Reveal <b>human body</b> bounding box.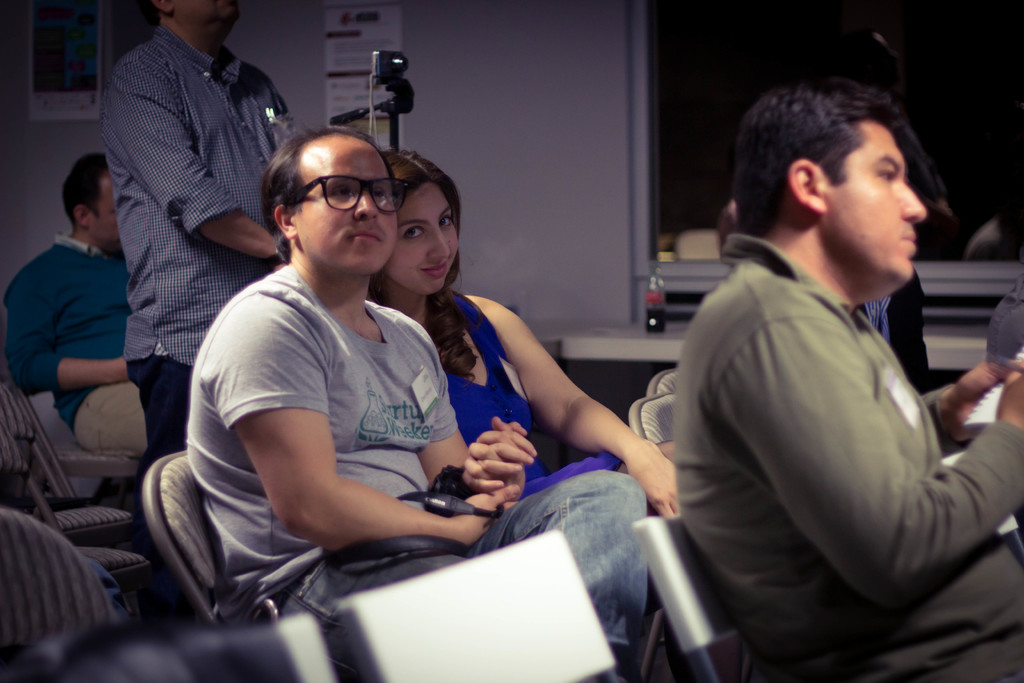
Revealed: detection(99, 0, 291, 457).
